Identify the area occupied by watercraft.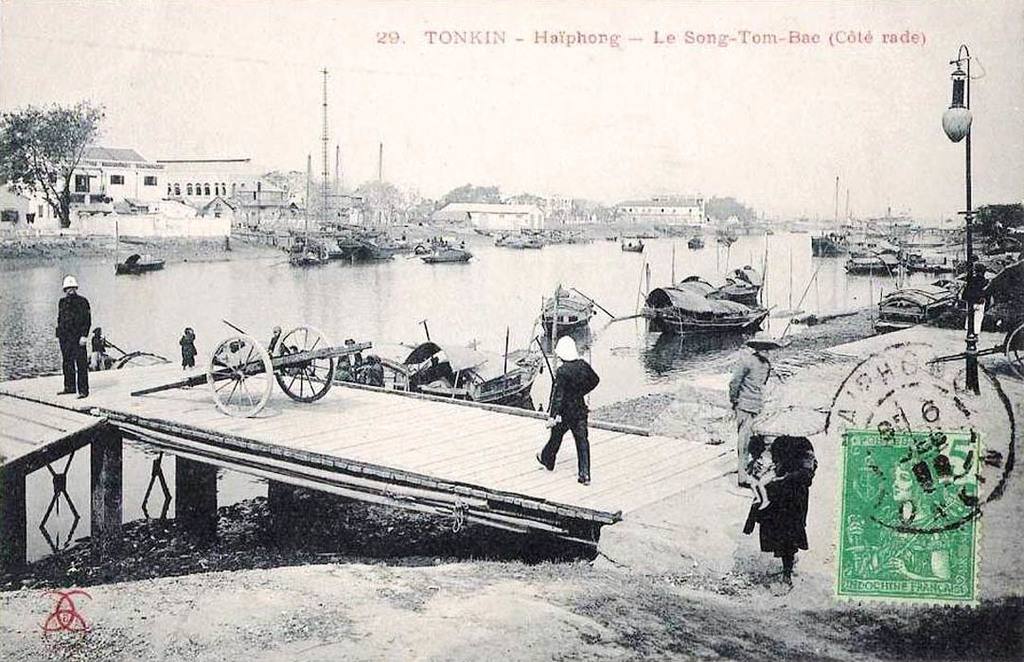
Area: <bbox>854, 262, 901, 274</bbox>.
